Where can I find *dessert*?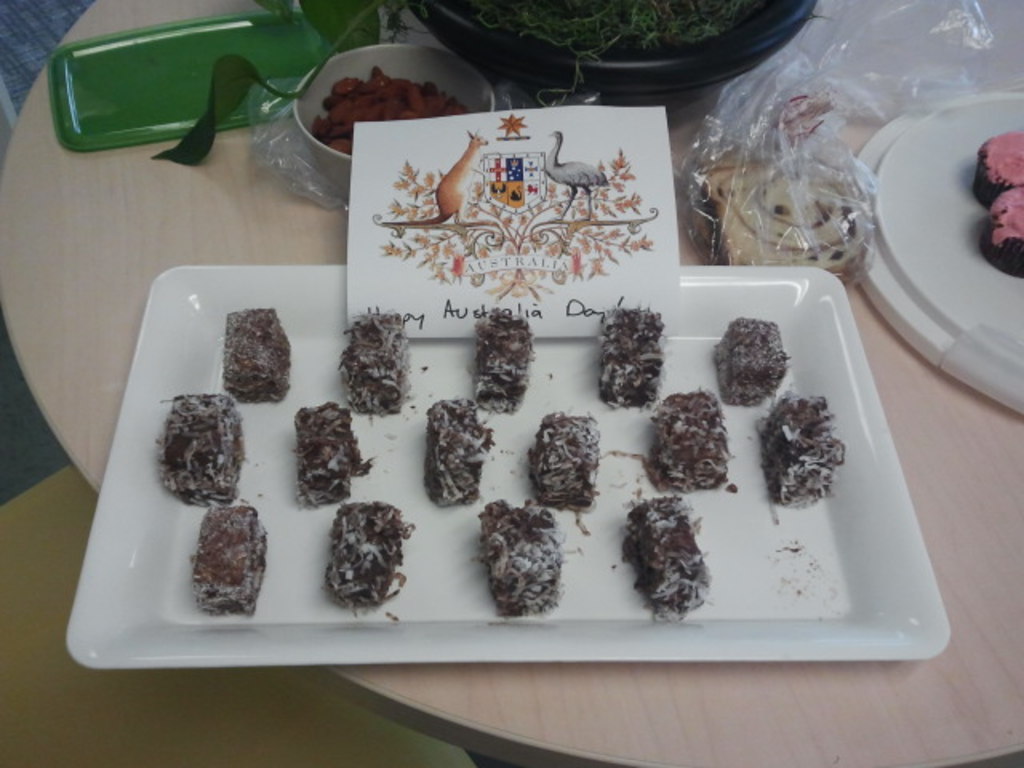
You can find it at <region>643, 386, 723, 486</region>.
